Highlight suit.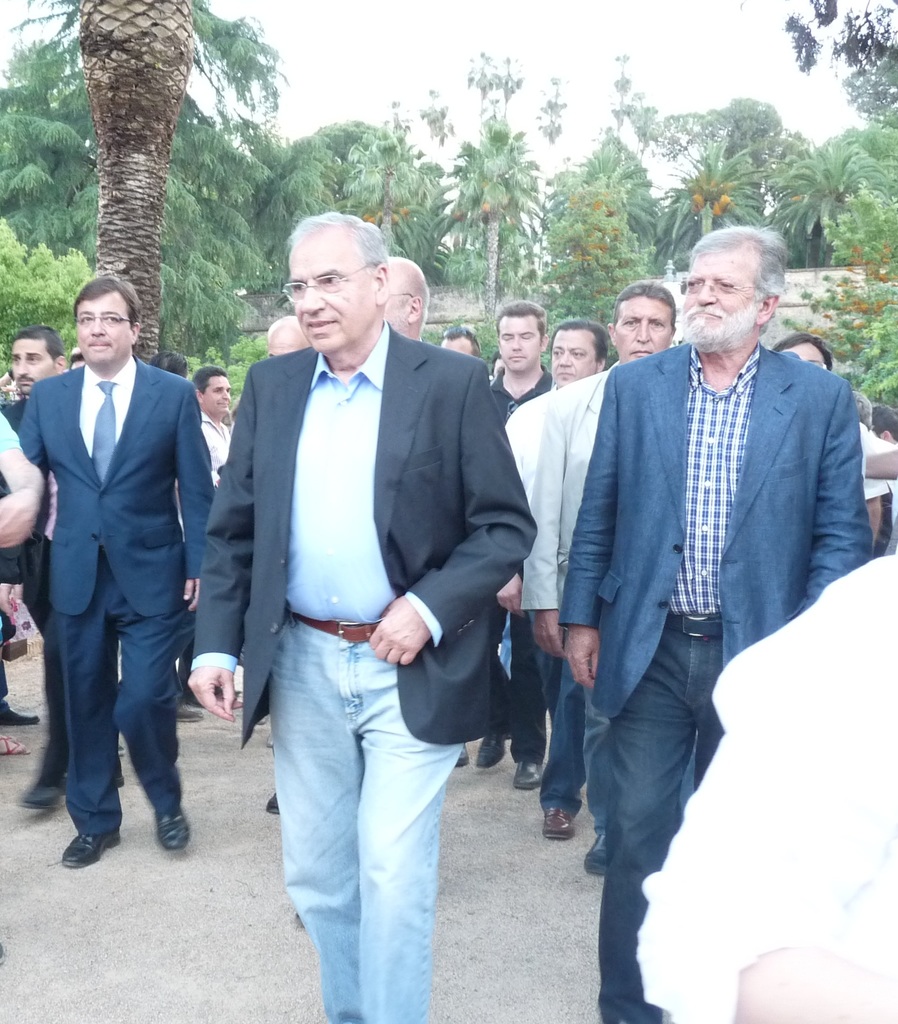
Highlighted region: {"left": 195, "top": 316, "right": 539, "bottom": 762}.
